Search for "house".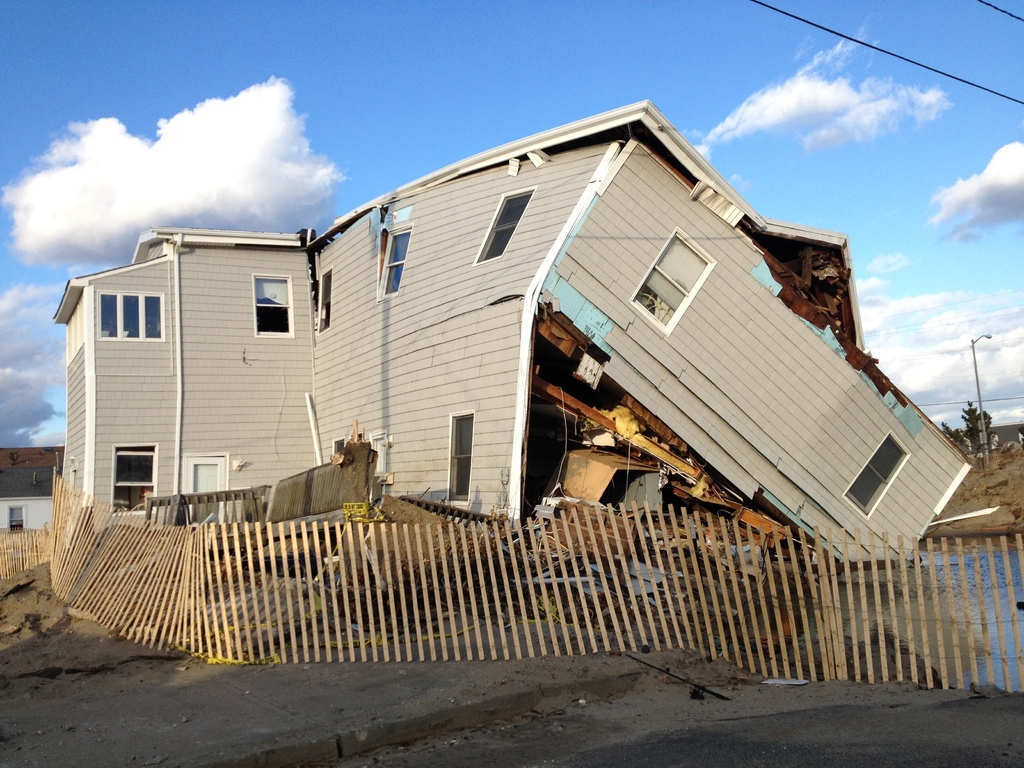
Found at <box>51,103,973,562</box>.
